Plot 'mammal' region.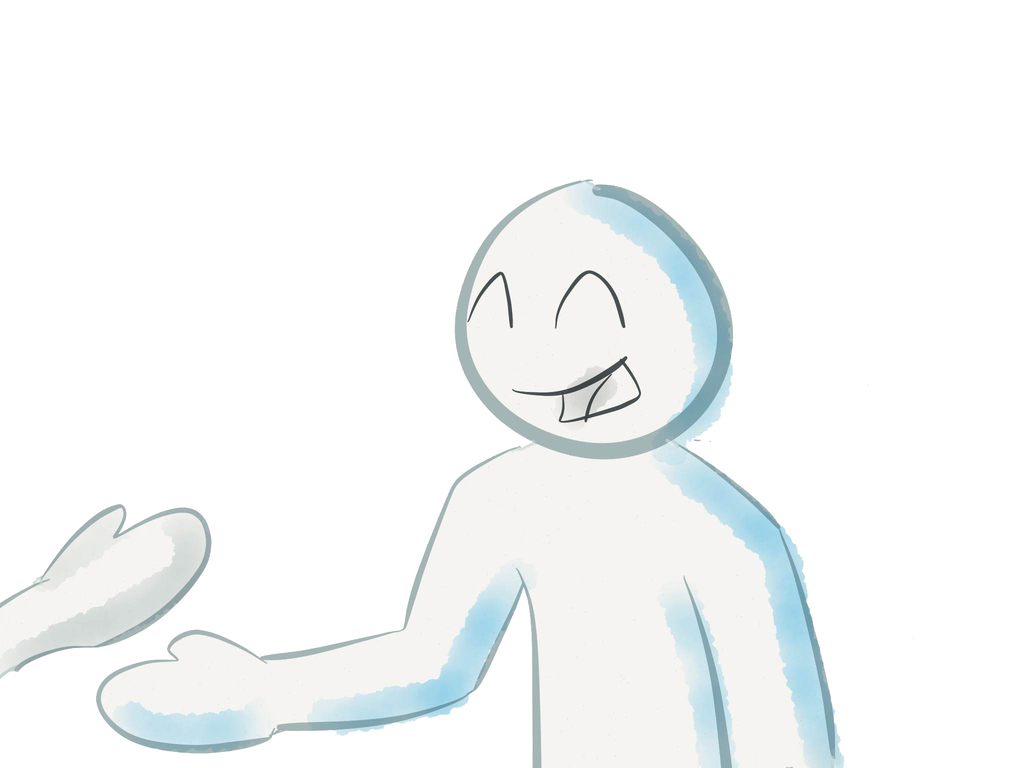
Plotted at bbox=(65, 166, 831, 726).
